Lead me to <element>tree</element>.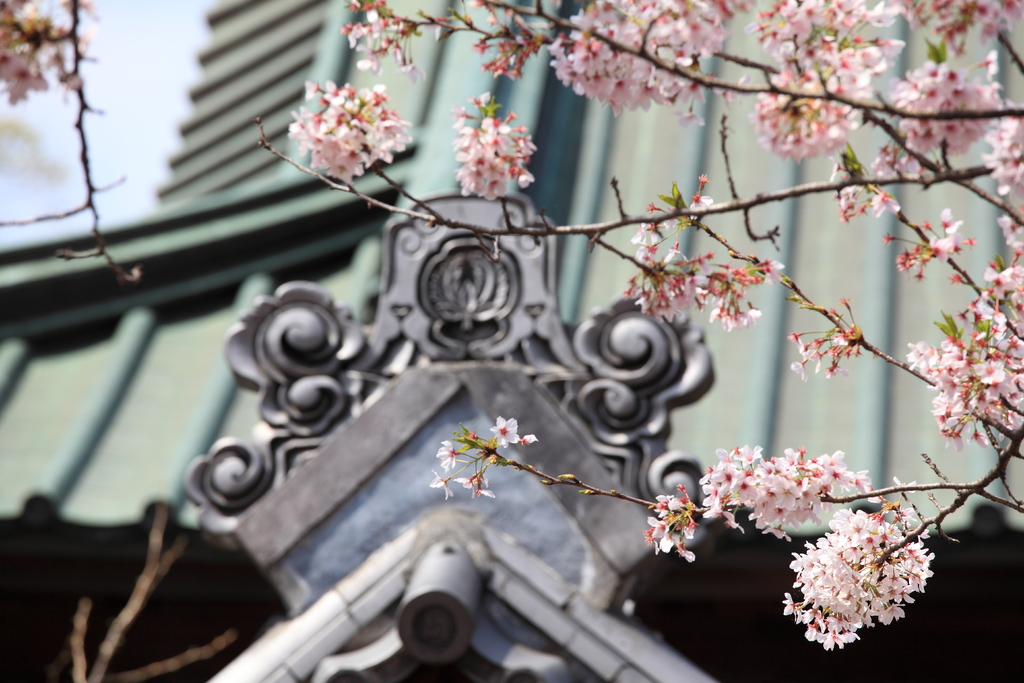
Lead to rect(123, 45, 1014, 682).
